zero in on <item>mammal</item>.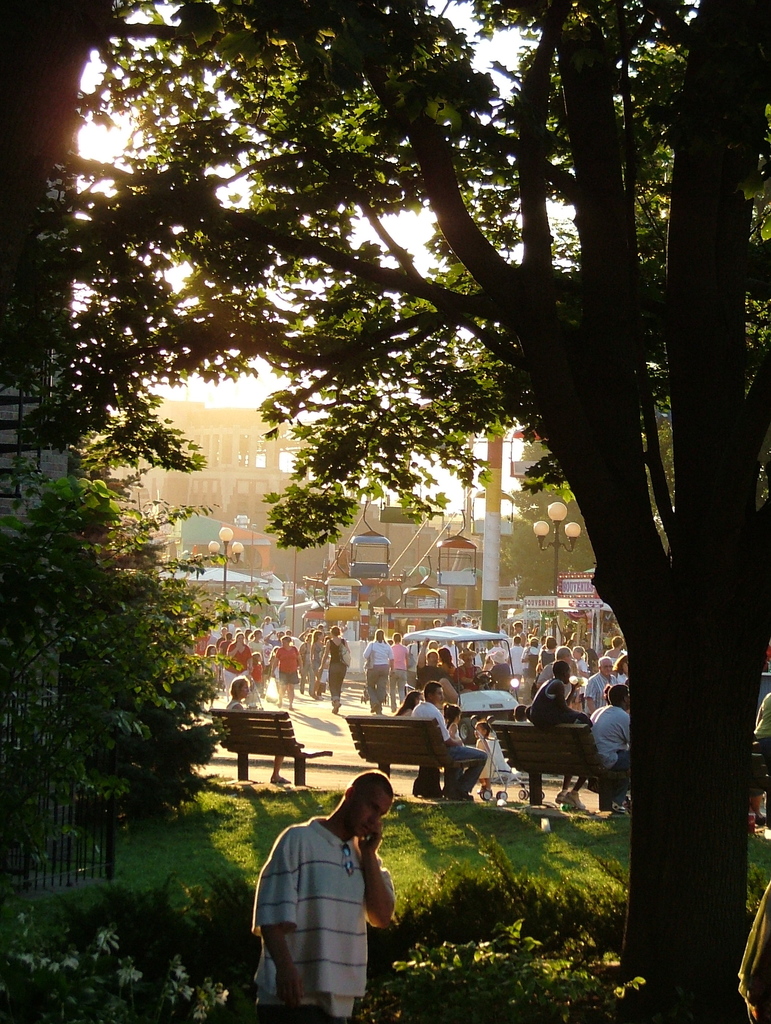
Zeroed in: 270 630 305 708.
